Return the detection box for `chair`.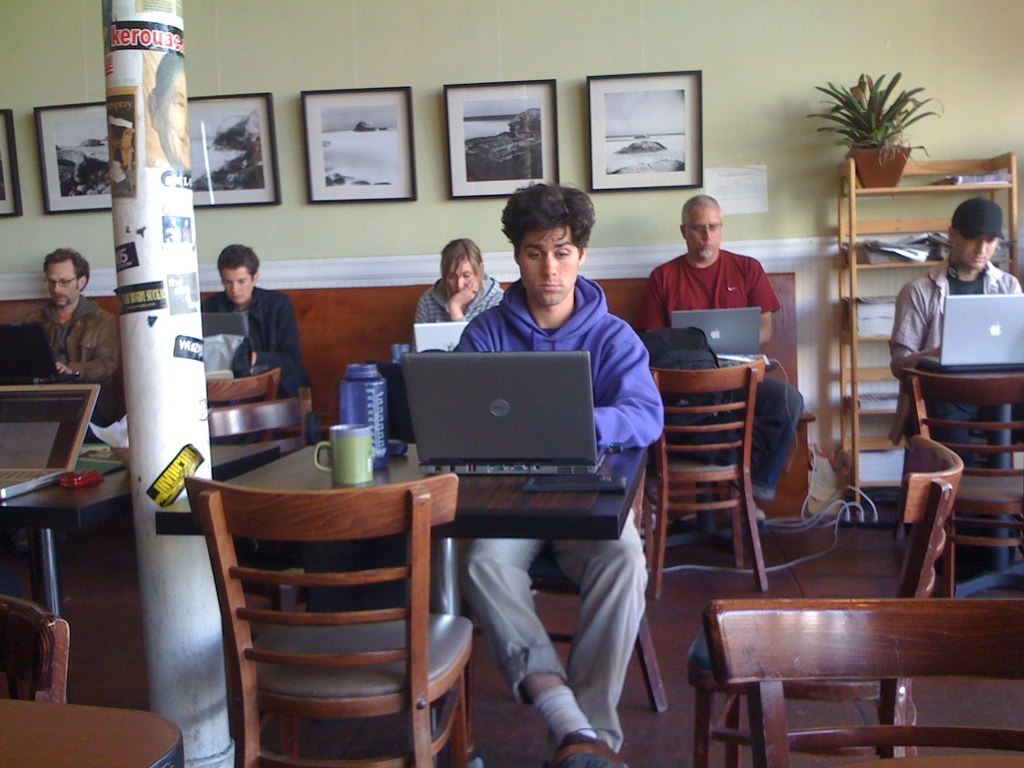
locate(0, 591, 69, 703).
